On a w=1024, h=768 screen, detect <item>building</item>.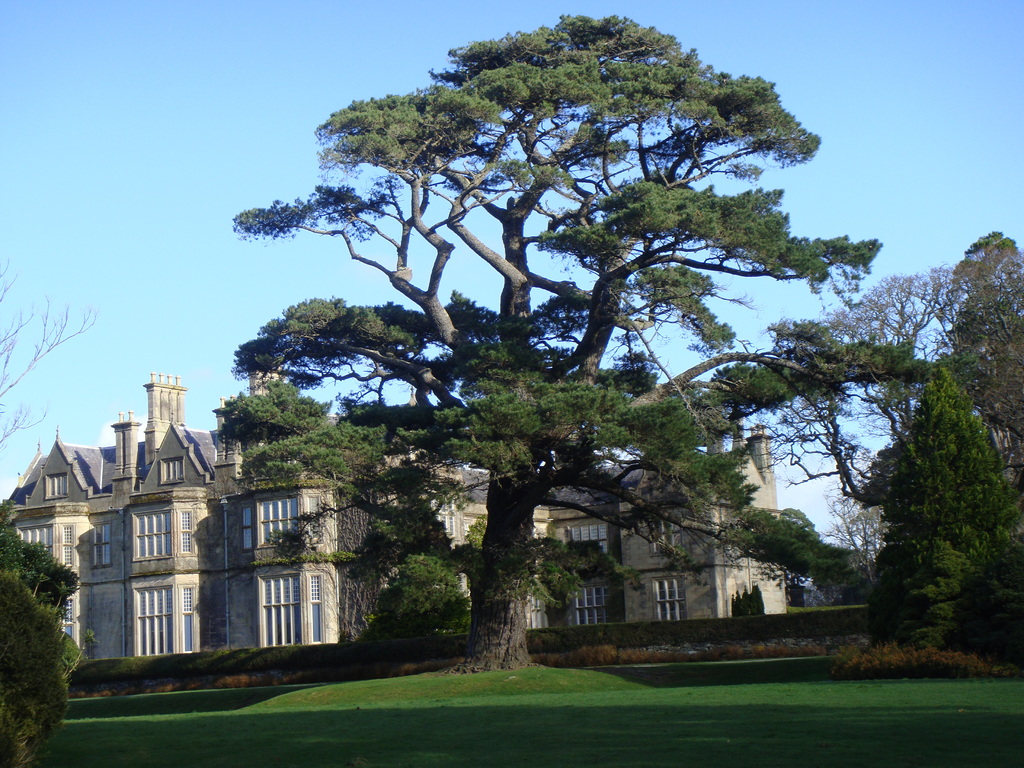
rect(0, 368, 788, 662).
